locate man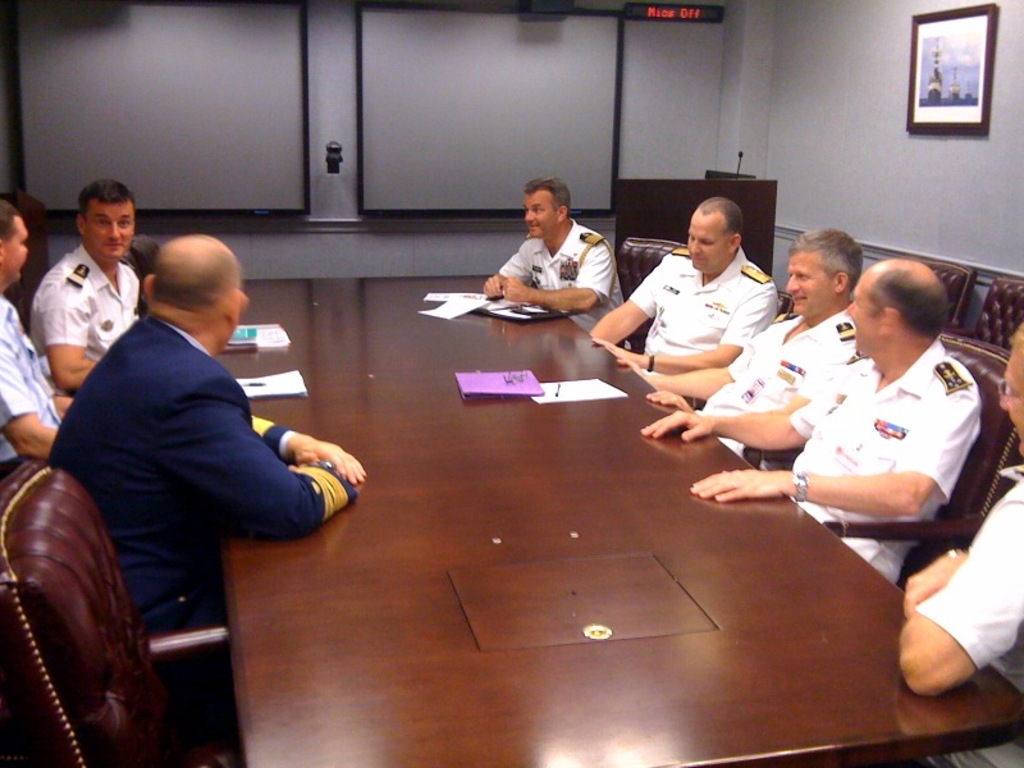
bbox(896, 326, 1023, 767)
